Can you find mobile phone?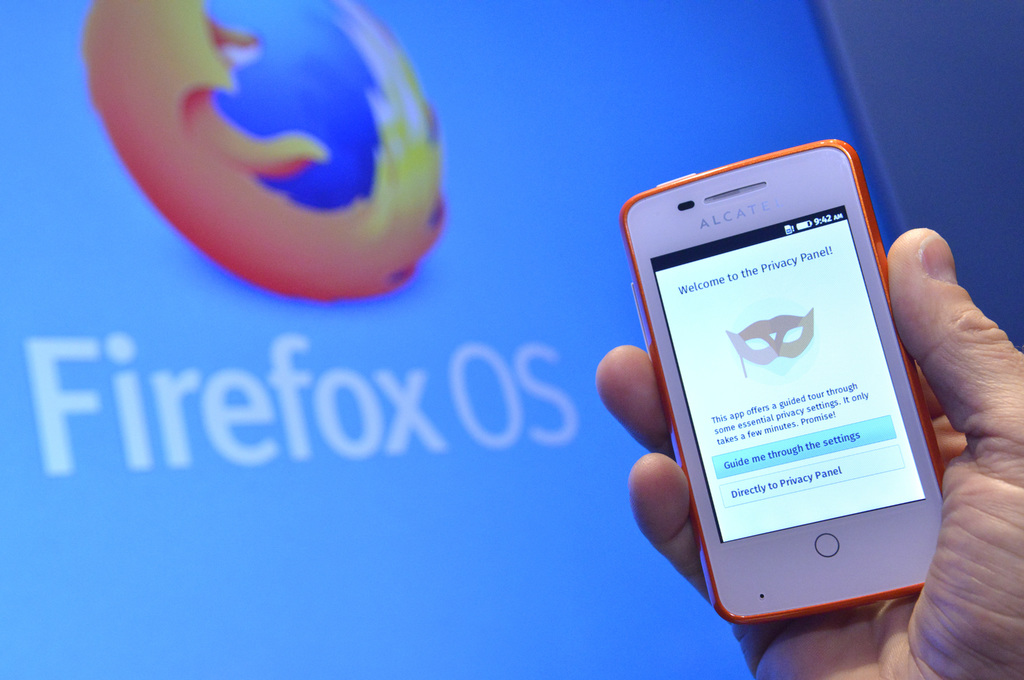
Yes, bounding box: l=619, t=135, r=966, b=622.
